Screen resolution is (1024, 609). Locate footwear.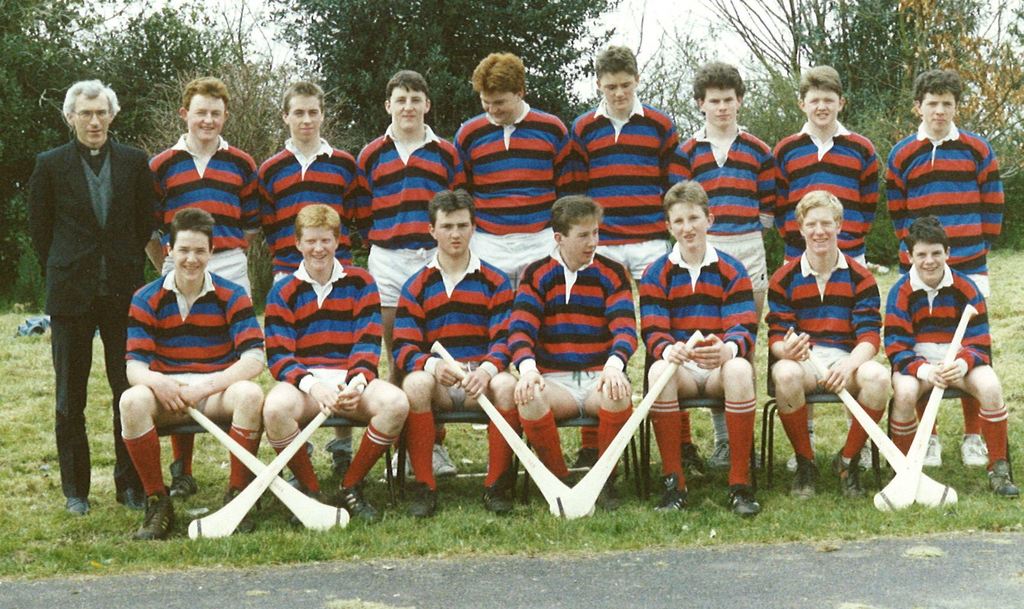
{"left": 413, "top": 491, "right": 439, "bottom": 522}.
